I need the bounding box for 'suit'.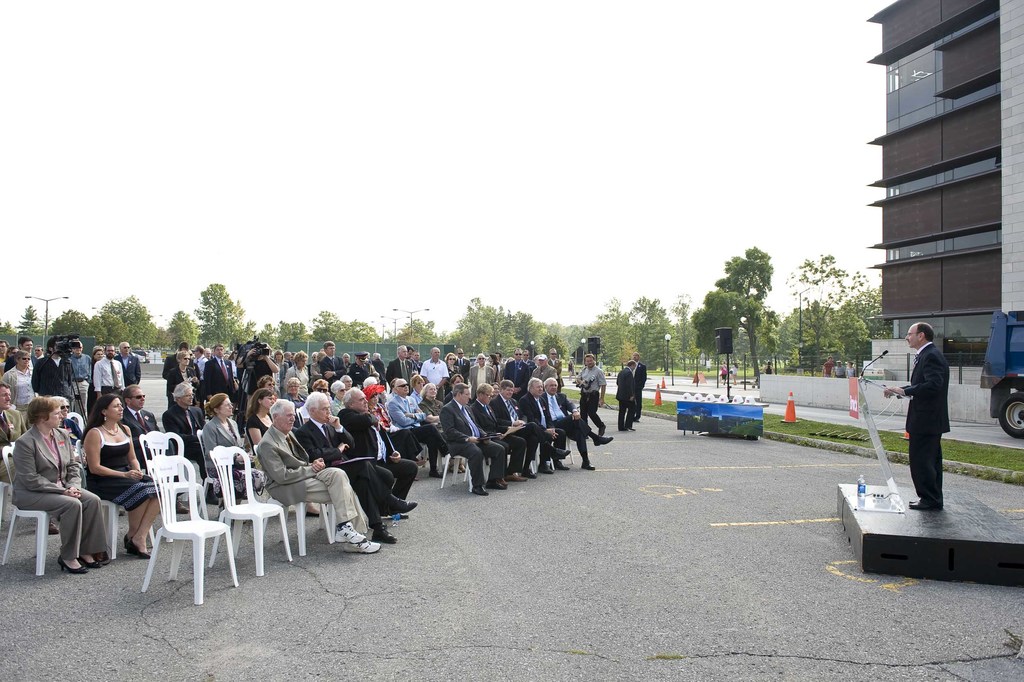
Here it is: BBox(505, 358, 526, 397).
